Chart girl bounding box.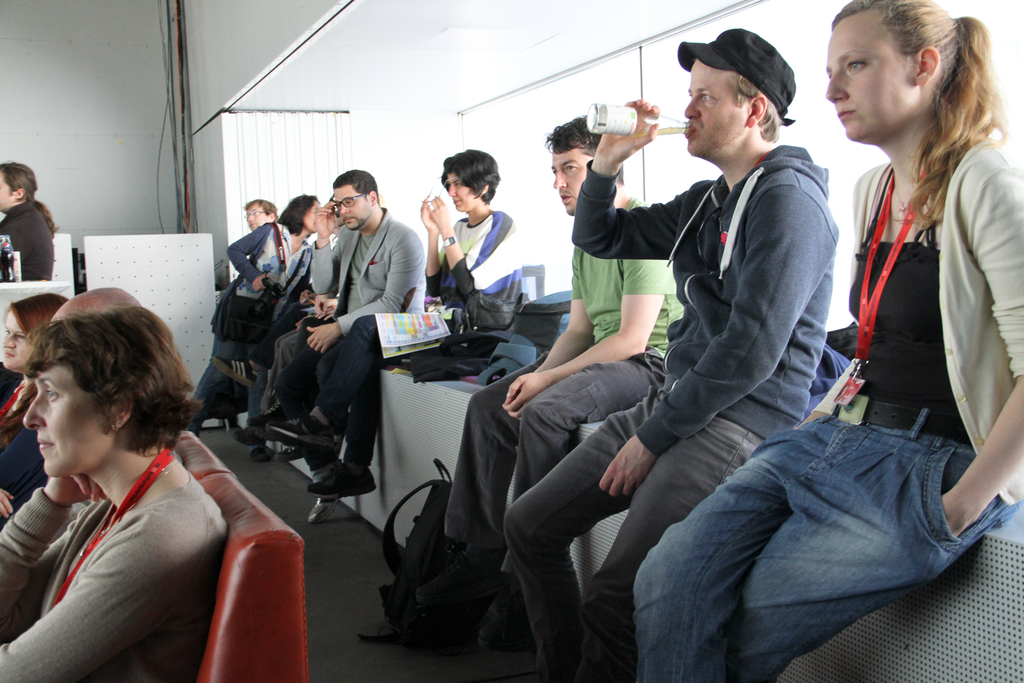
Charted: l=310, t=150, r=522, b=497.
